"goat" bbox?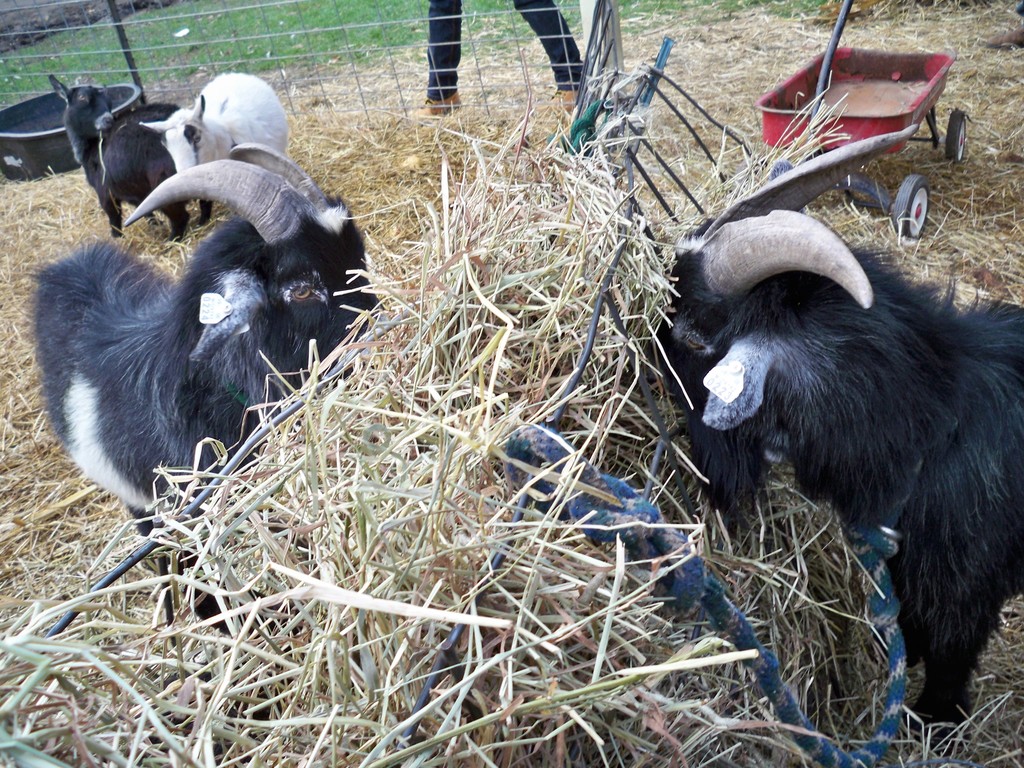
{"x1": 620, "y1": 123, "x2": 1023, "y2": 756}
